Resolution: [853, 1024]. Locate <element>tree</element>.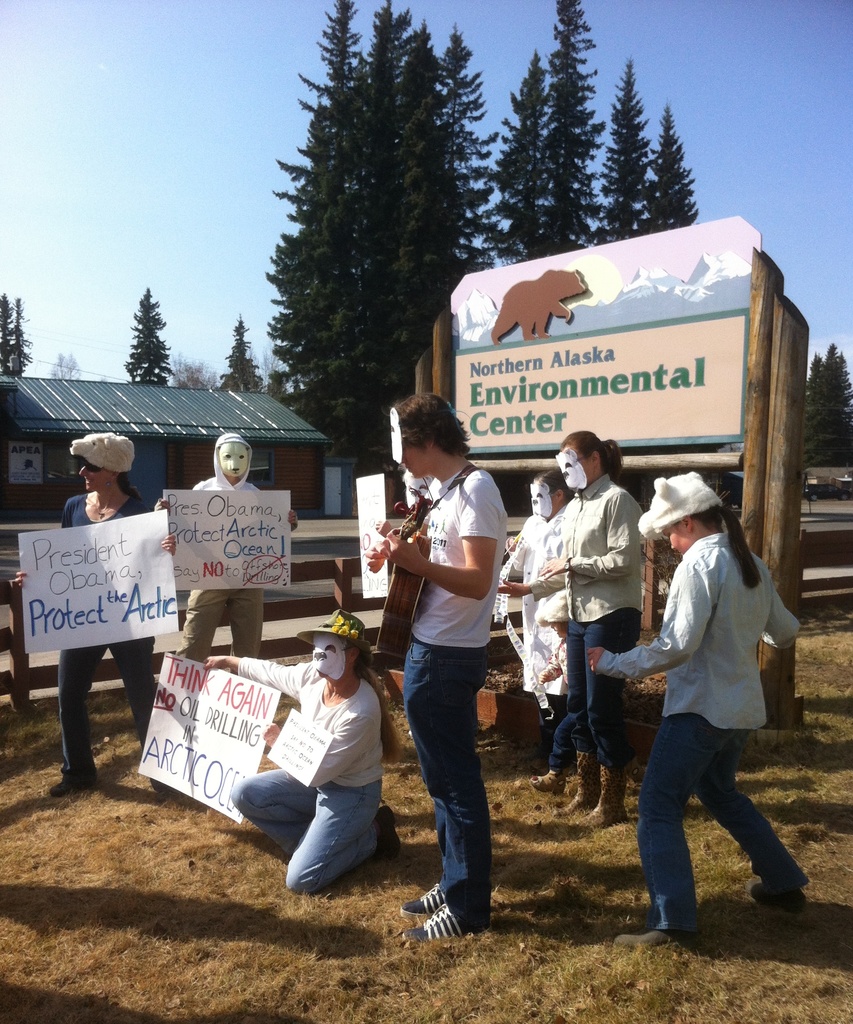
<region>794, 346, 852, 479</region>.
